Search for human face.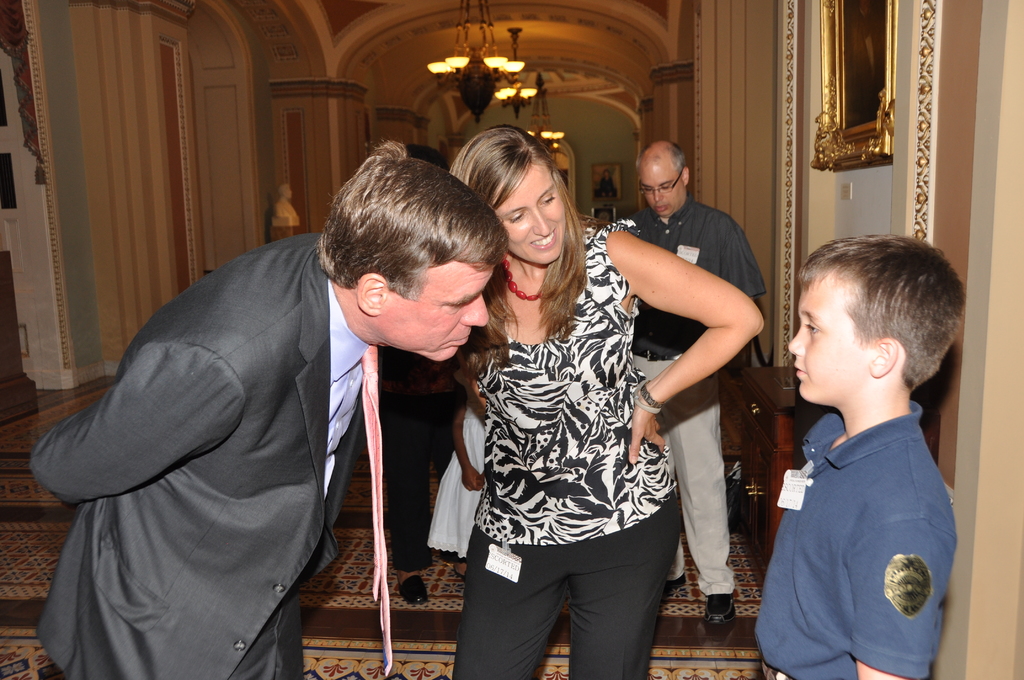
Found at (384,259,495,363).
